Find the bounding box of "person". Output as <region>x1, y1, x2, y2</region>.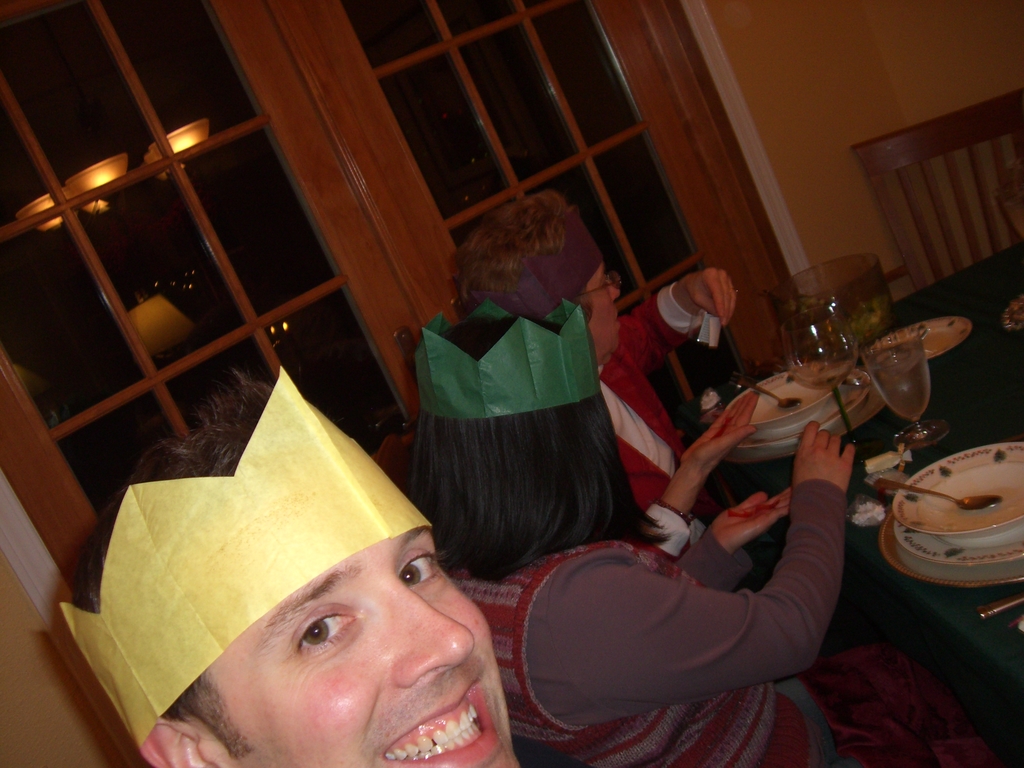
<region>447, 191, 979, 717</region>.
